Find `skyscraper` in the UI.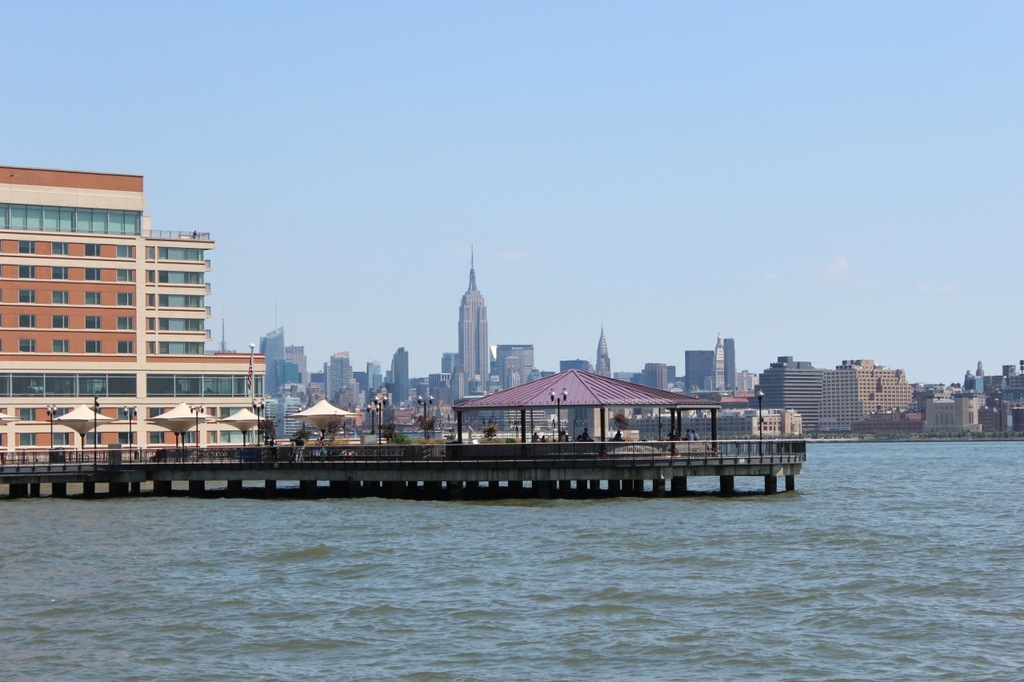
UI element at {"x1": 723, "y1": 335, "x2": 737, "y2": 391}.
